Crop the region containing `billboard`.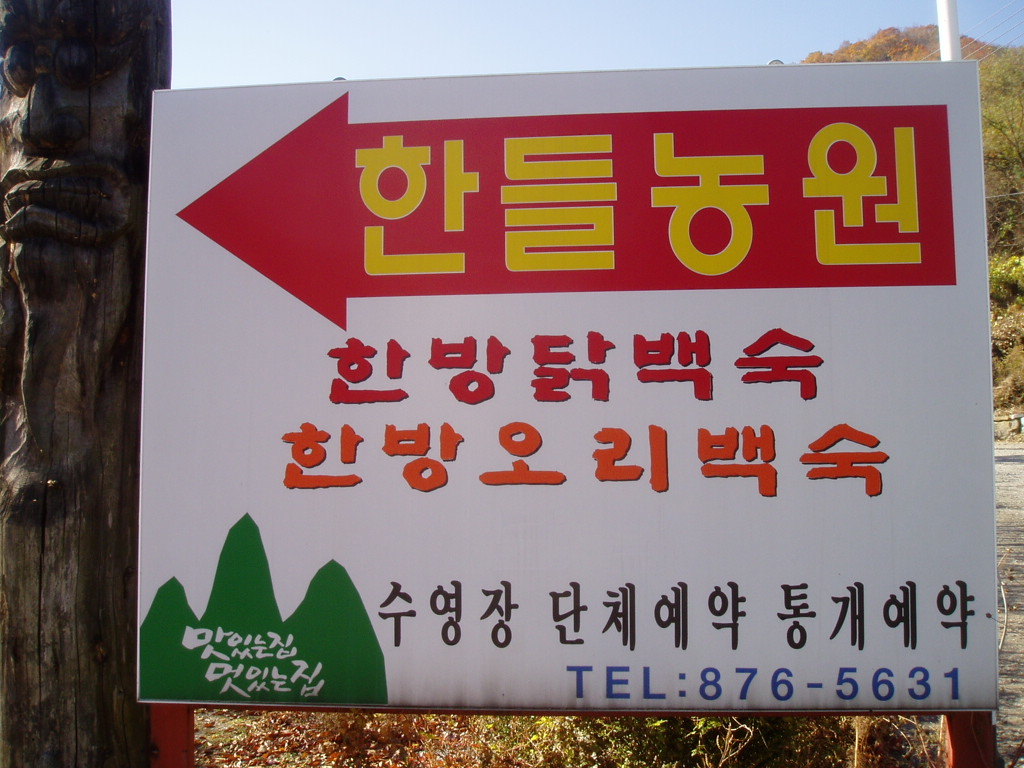
Crop region: box=[84, 47, 1023, 767].
